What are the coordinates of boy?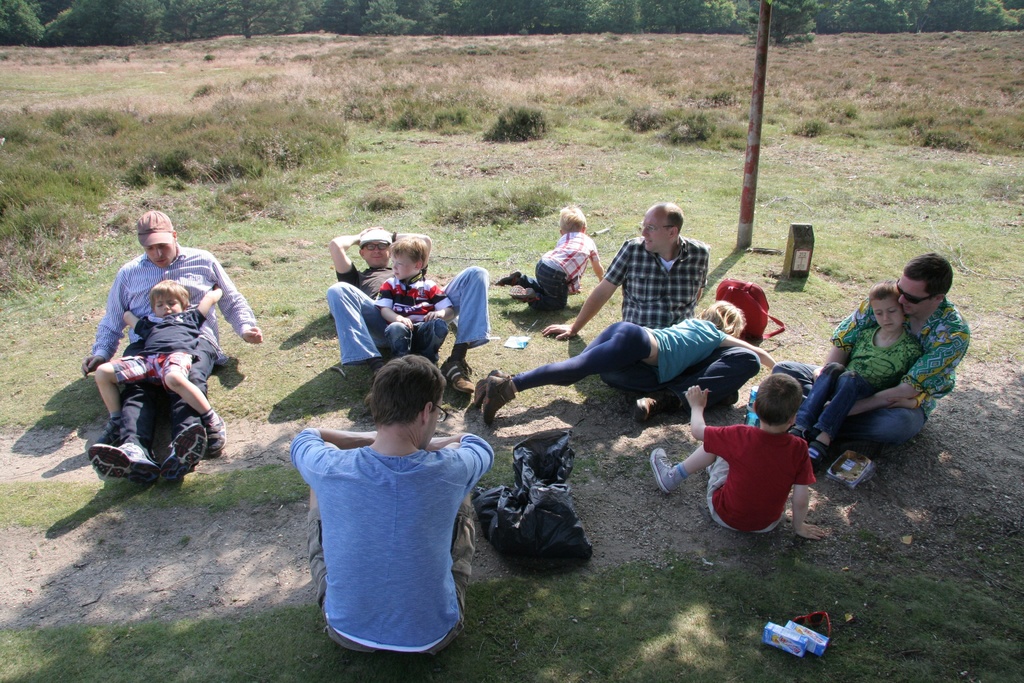
(left=791, top=283, right=929, bottom=465).
